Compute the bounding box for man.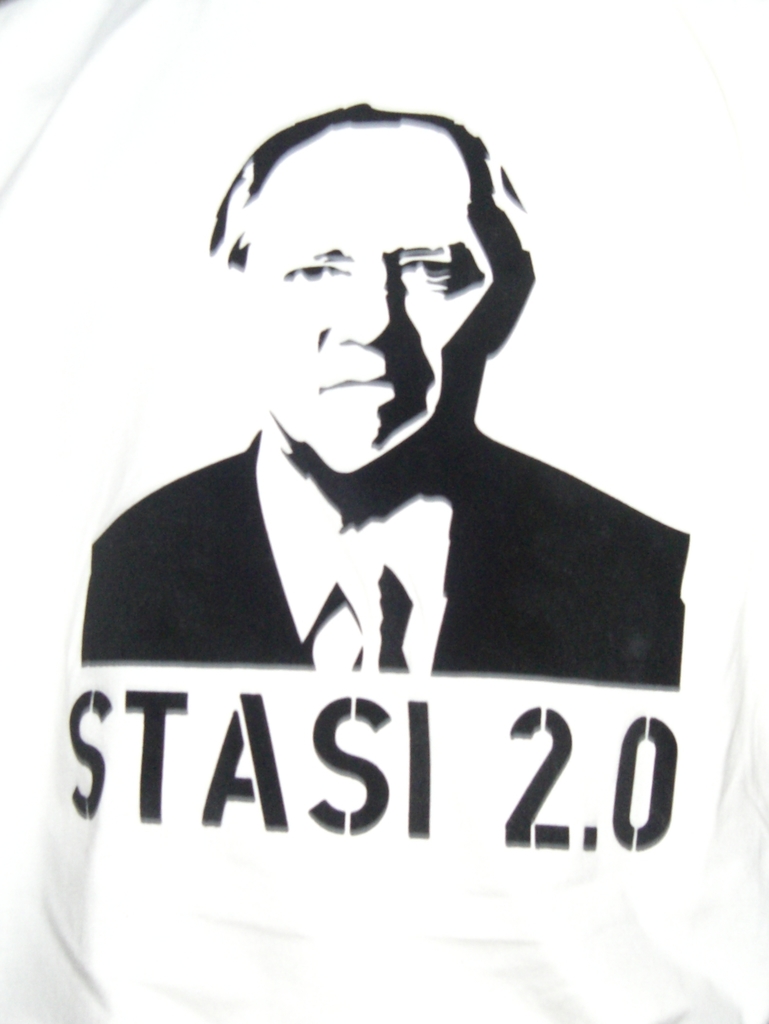
<box>68,120,706,925</box>.
